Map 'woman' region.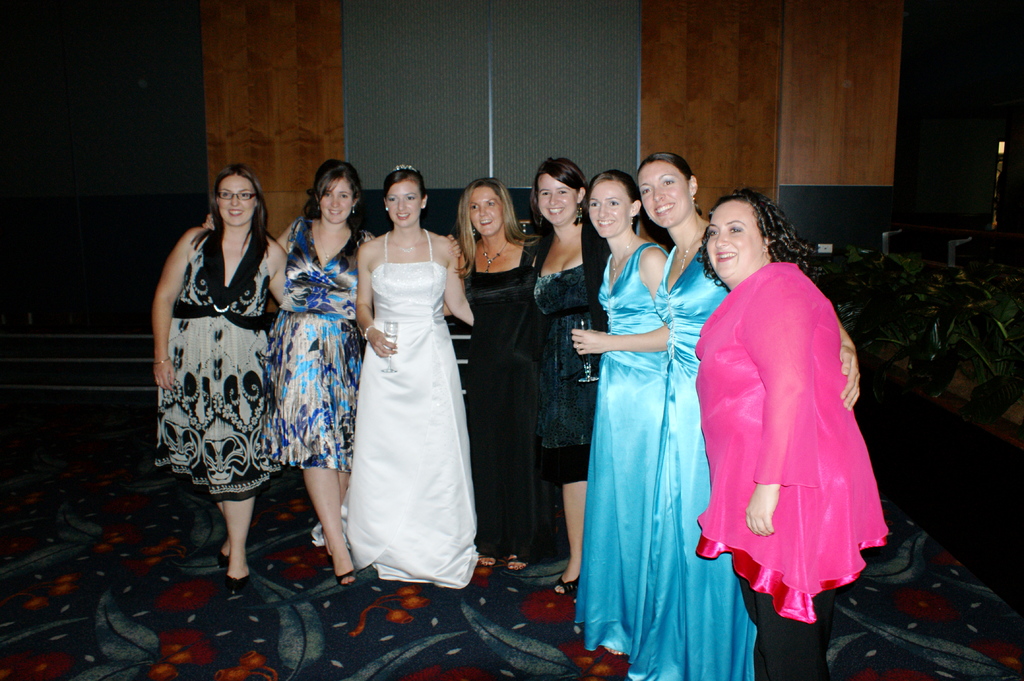
Mapped to box(629, 152, 730, 657).
